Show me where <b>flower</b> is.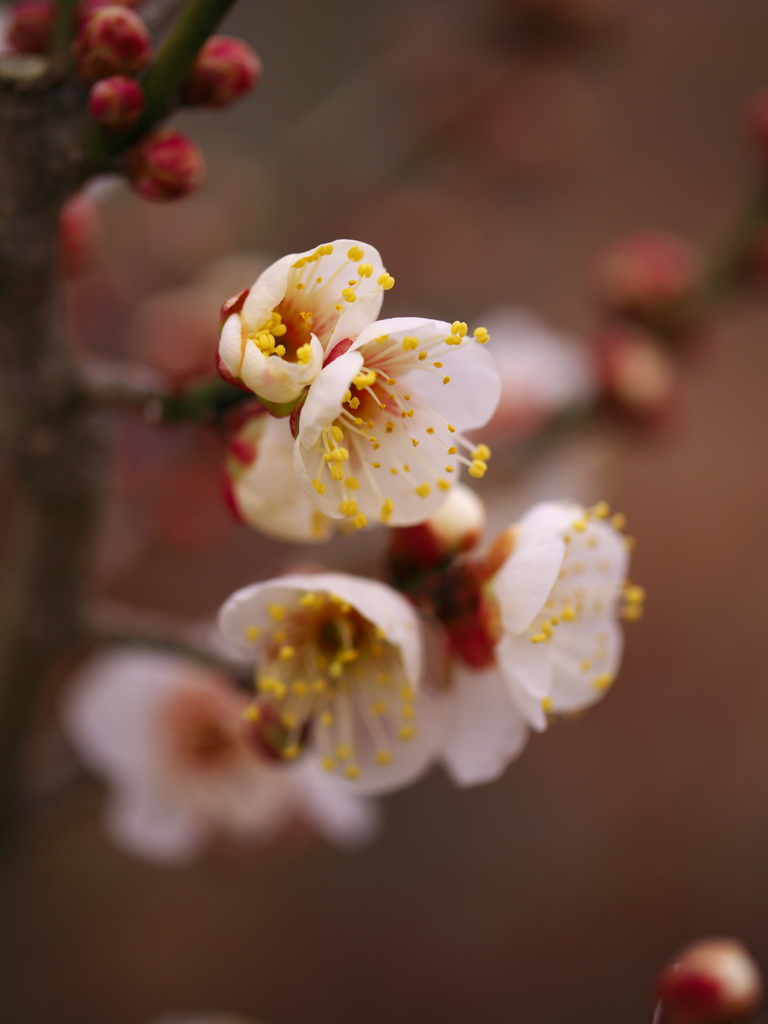
<b>flower</b> is at locate(209, 588, 450, 805).
